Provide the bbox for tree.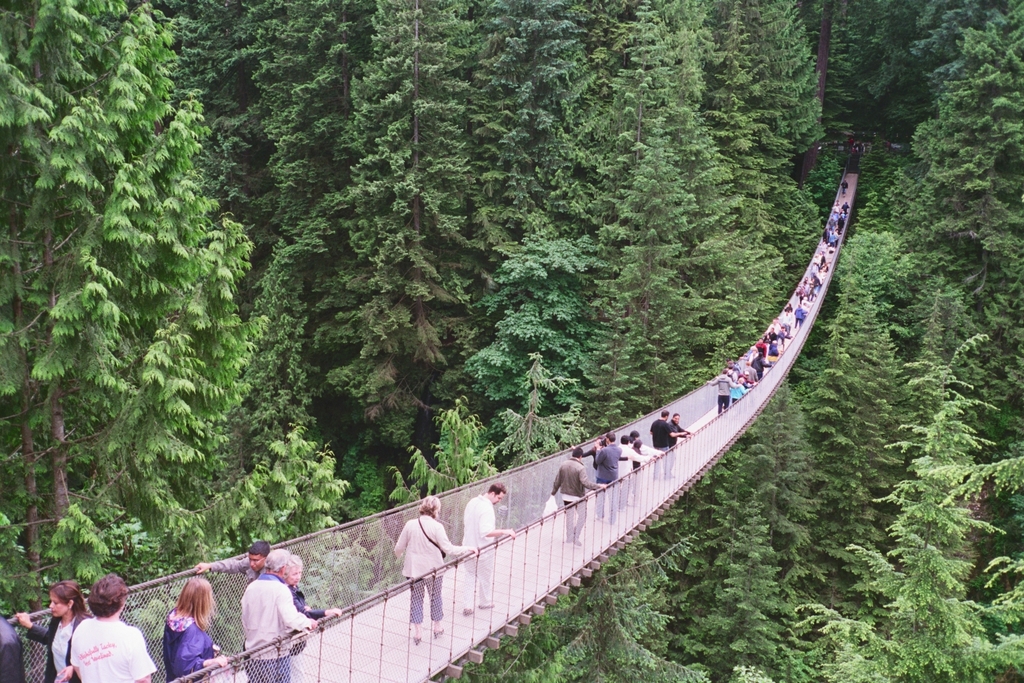
463:235:618:471.
